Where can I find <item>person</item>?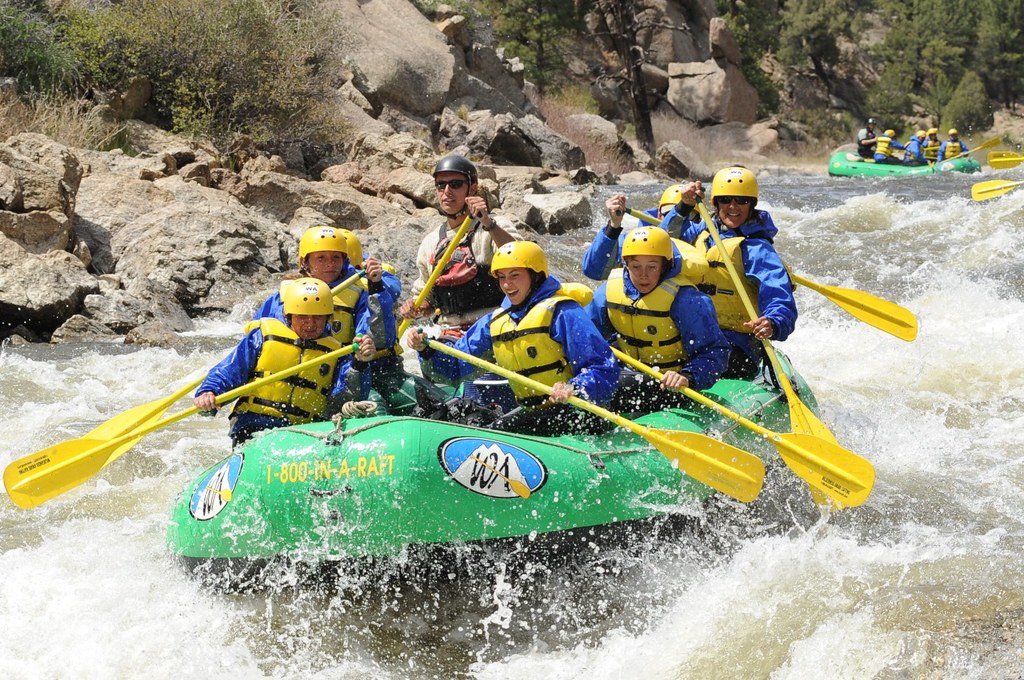
You can find it at (246, 227, 402, 386).
